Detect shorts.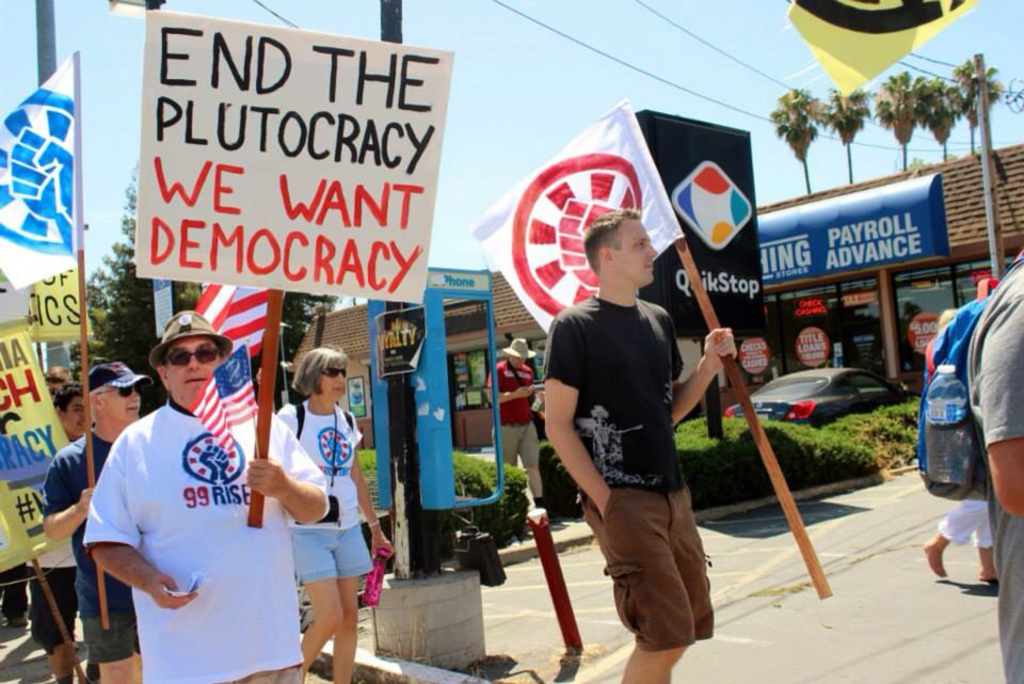
Detected at (left=29, top=563, right=82, bottom=654).
